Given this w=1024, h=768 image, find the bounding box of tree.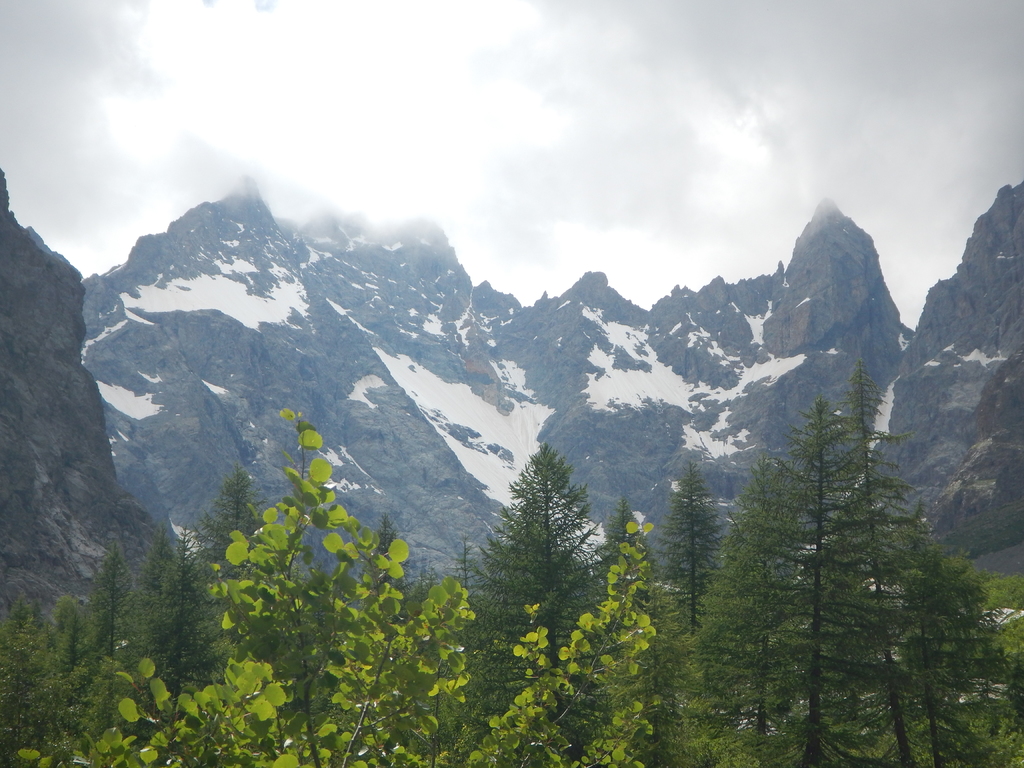
703,385,908,767.
